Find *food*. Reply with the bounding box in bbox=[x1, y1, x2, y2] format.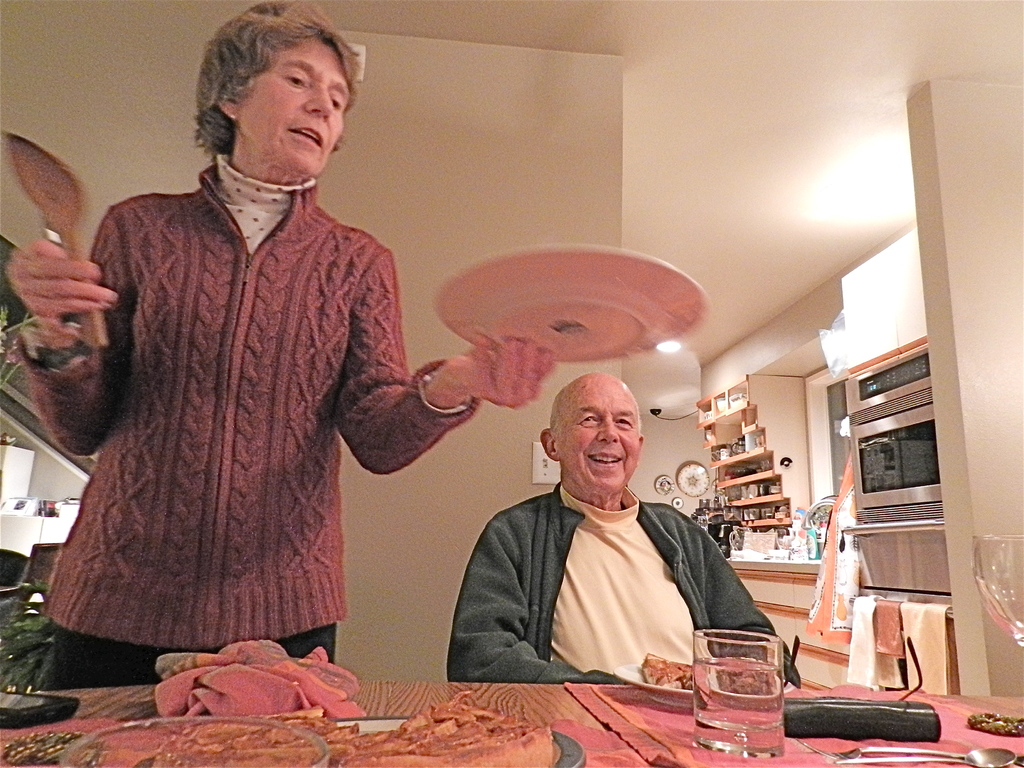
bbox=[639, 653, 695, 689].
